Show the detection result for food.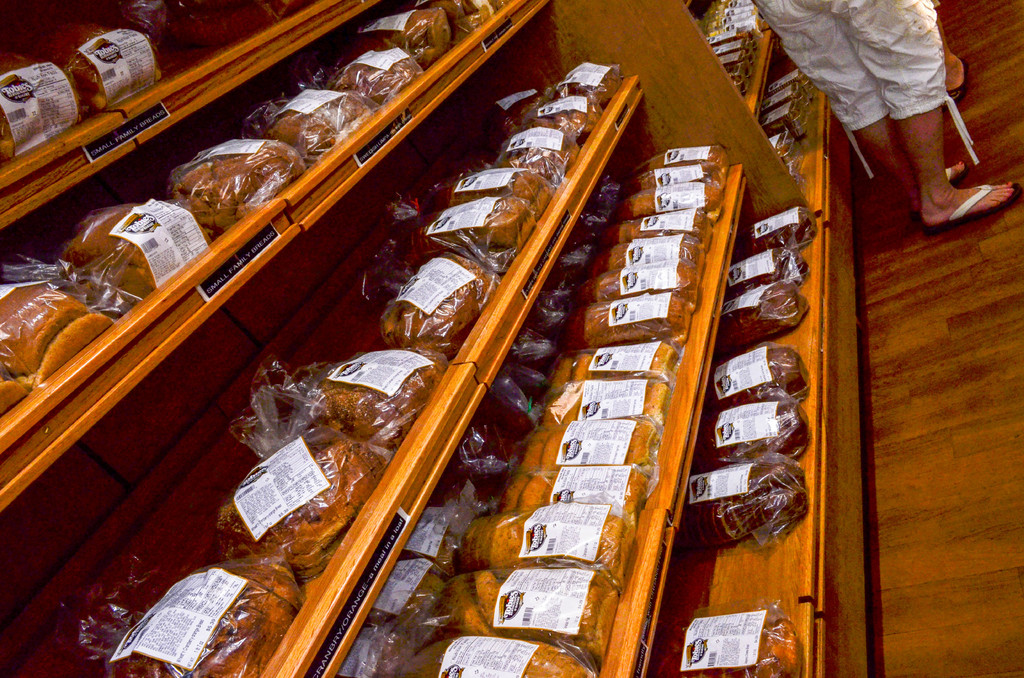
detection(383, 259, 493, 351).
